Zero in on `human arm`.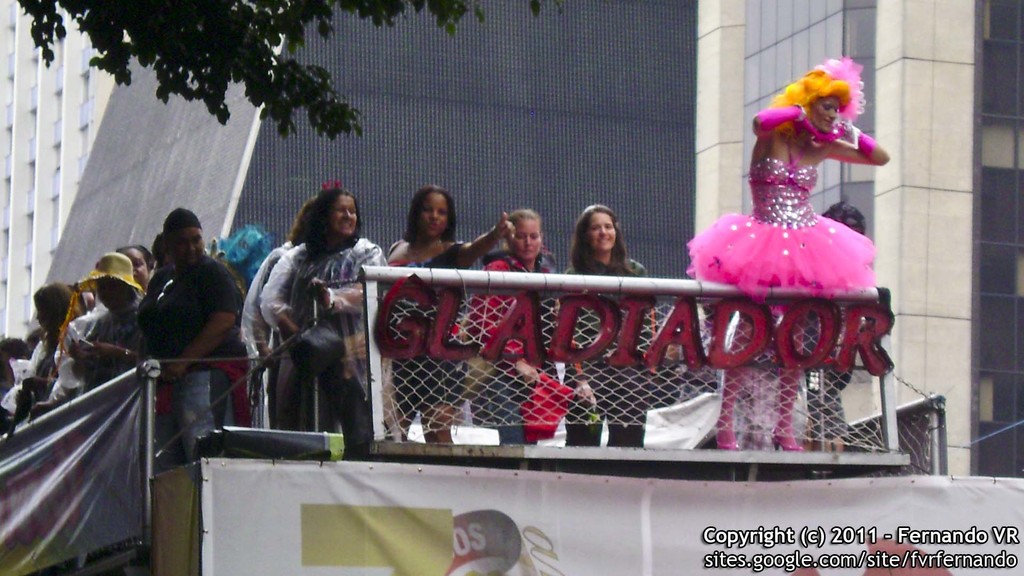
Zeroed in: BBox(626, 262, 644, 277).
